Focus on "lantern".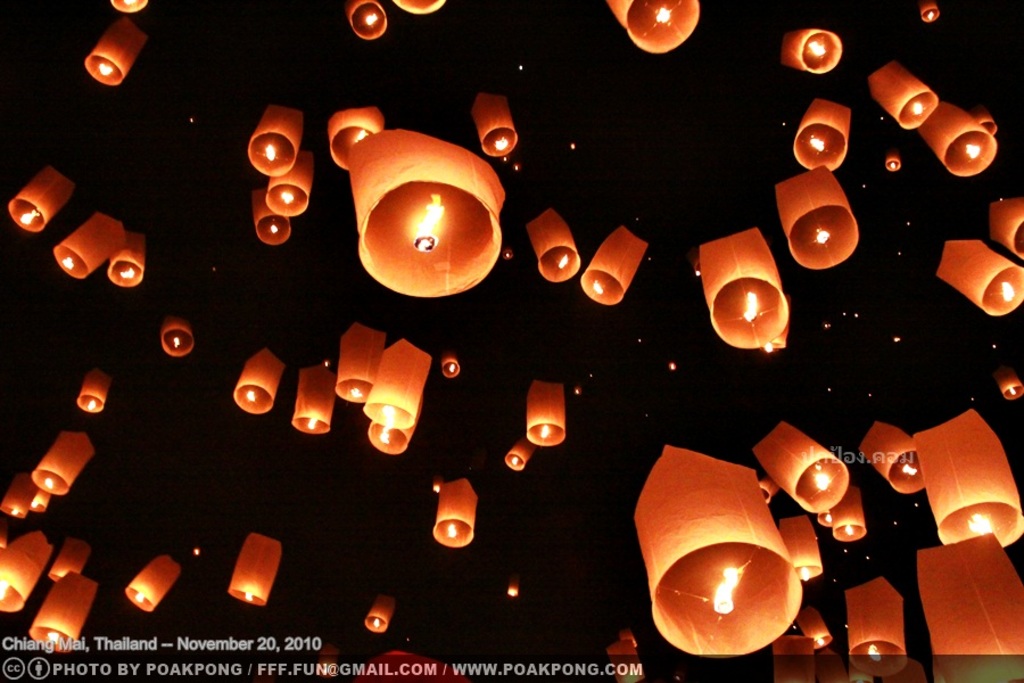
Focused at {"x1": 231, "y1": 347, "x2": 284, "y2": 412}.
